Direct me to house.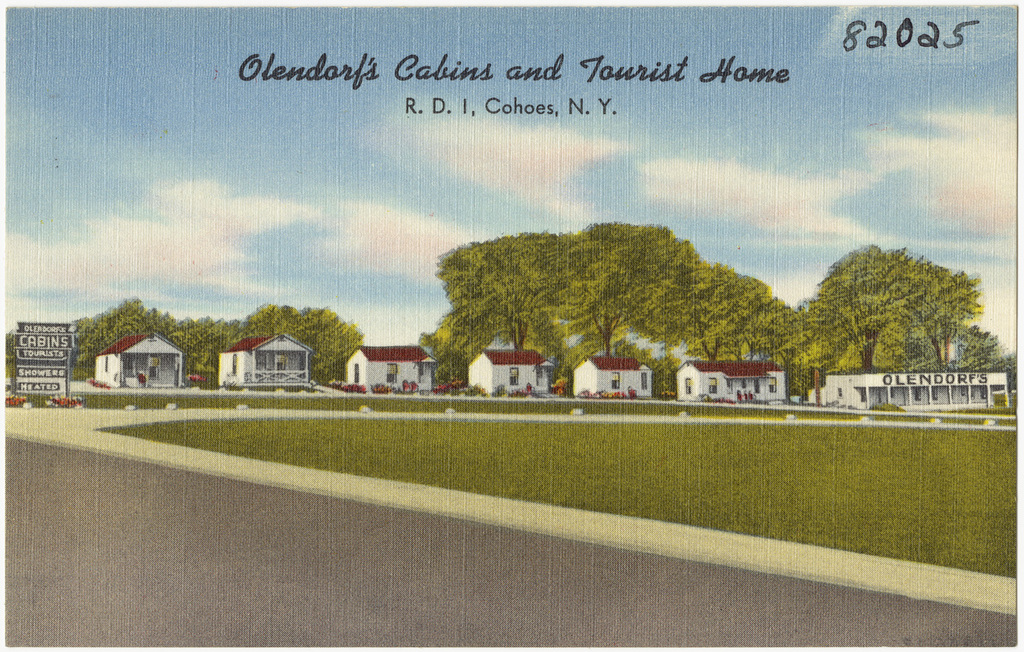
Direction: 806:371:1016:415.
